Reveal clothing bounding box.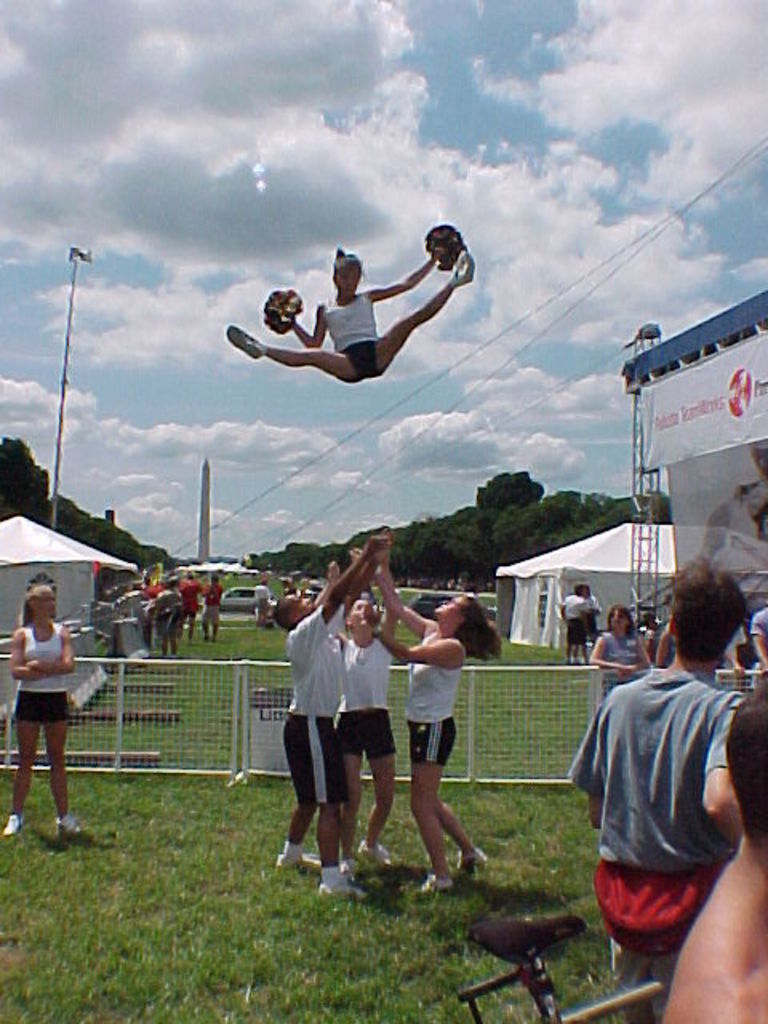
Revealed: select_region(283, 608, 350, 803).
